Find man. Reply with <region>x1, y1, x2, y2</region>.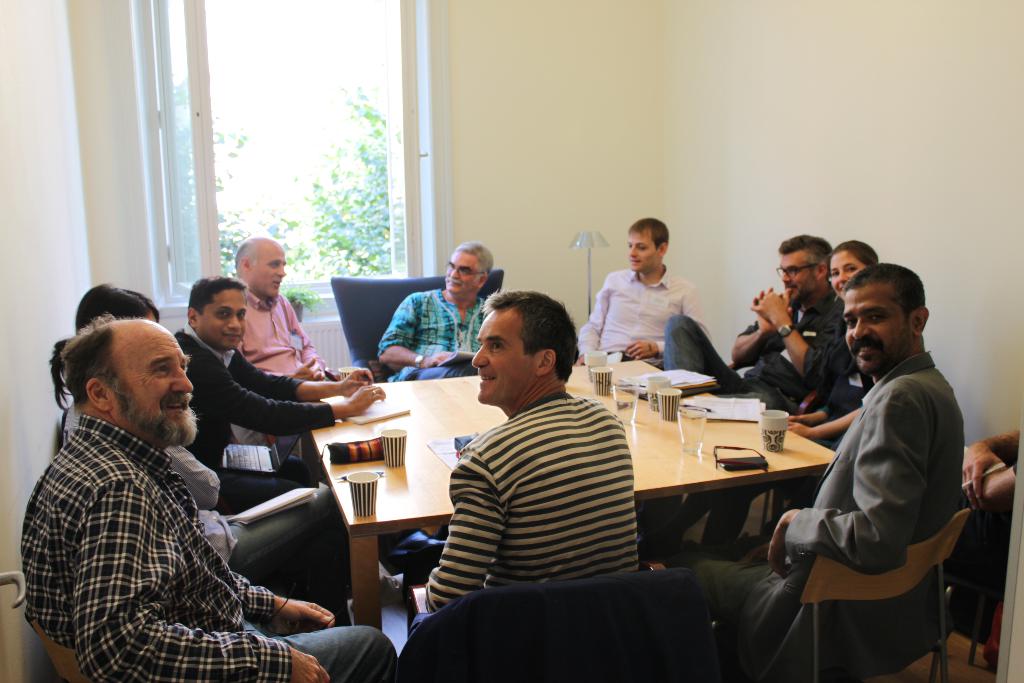
<region>239, 231, 352, 383</region>.
